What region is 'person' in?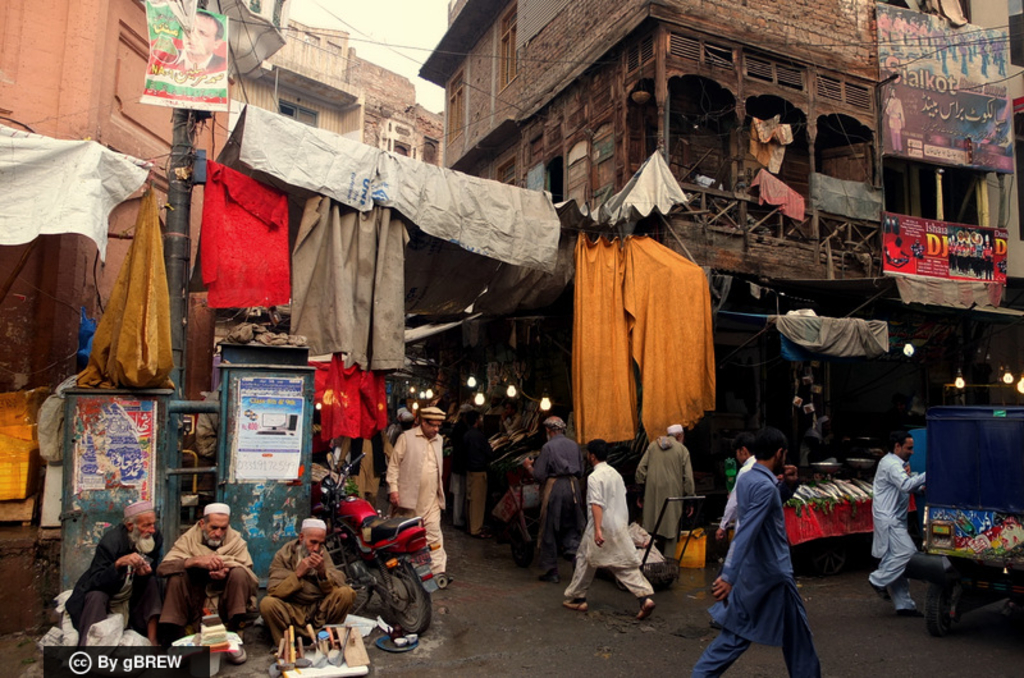
rect(172, 13, 232, 78).
